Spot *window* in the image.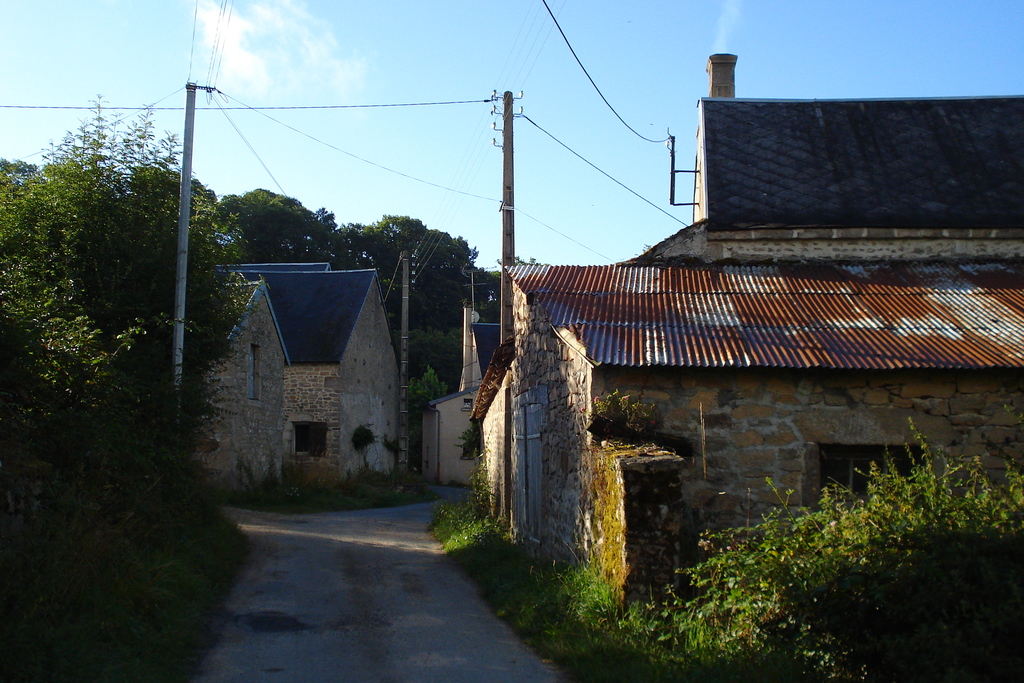
*window* found at {"left": 248, "top": 347, "right": 259, "bottom": 400}.
